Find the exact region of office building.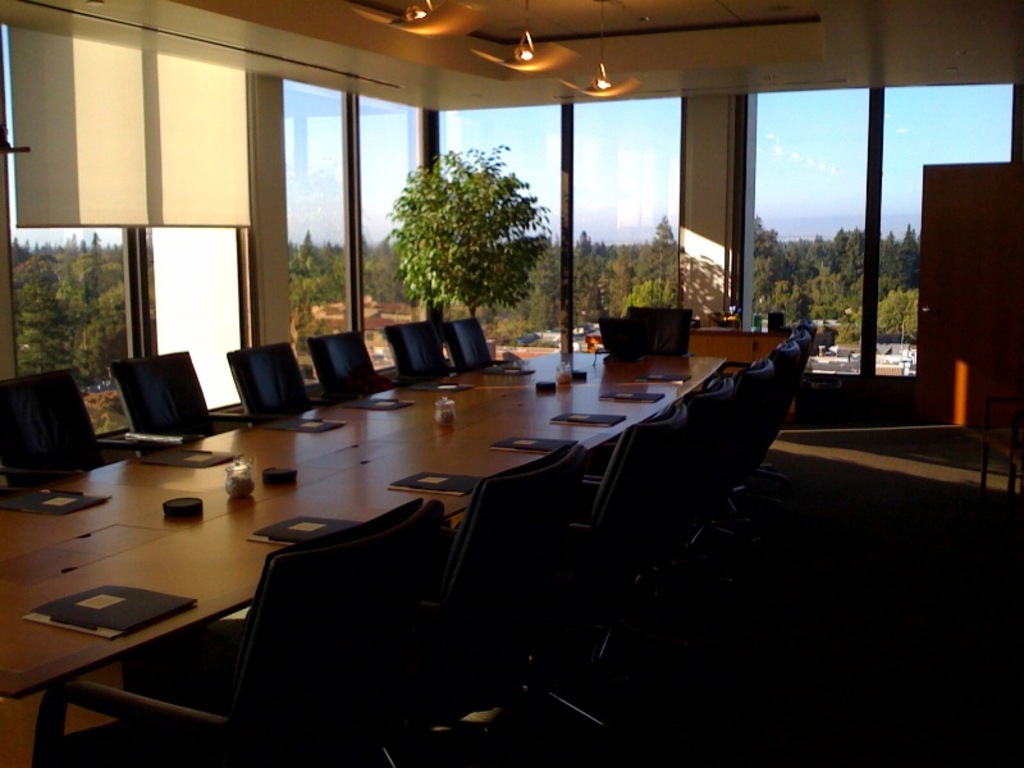
Exact region: bbox(0, 0, 1023, 767).
